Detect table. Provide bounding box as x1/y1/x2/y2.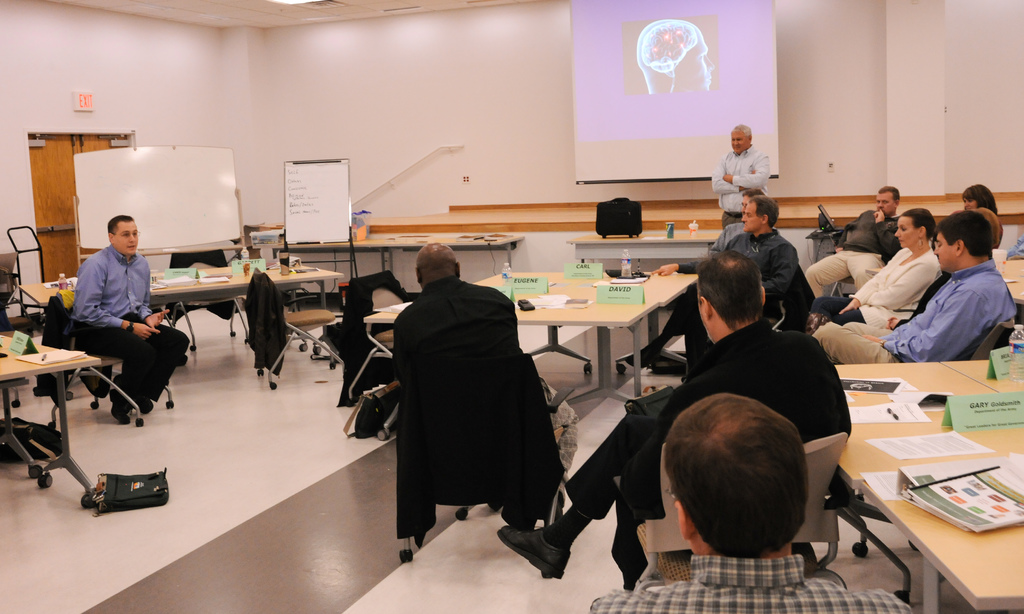
943/359/1023/396.
